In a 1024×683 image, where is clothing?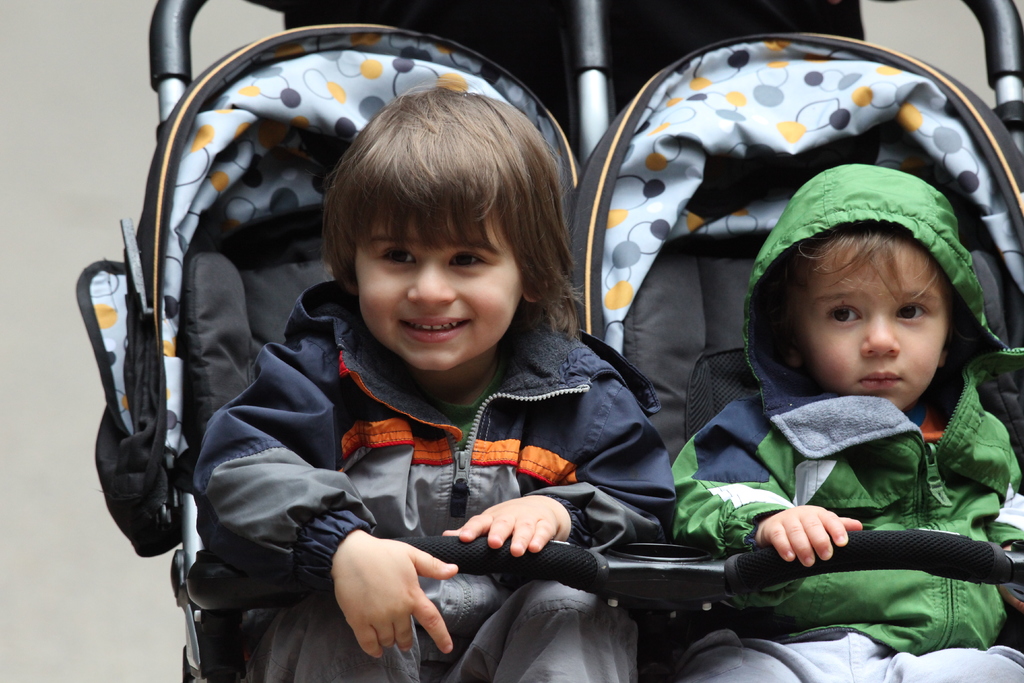
<bbox>188, 270, 676, 682</bbox>.
